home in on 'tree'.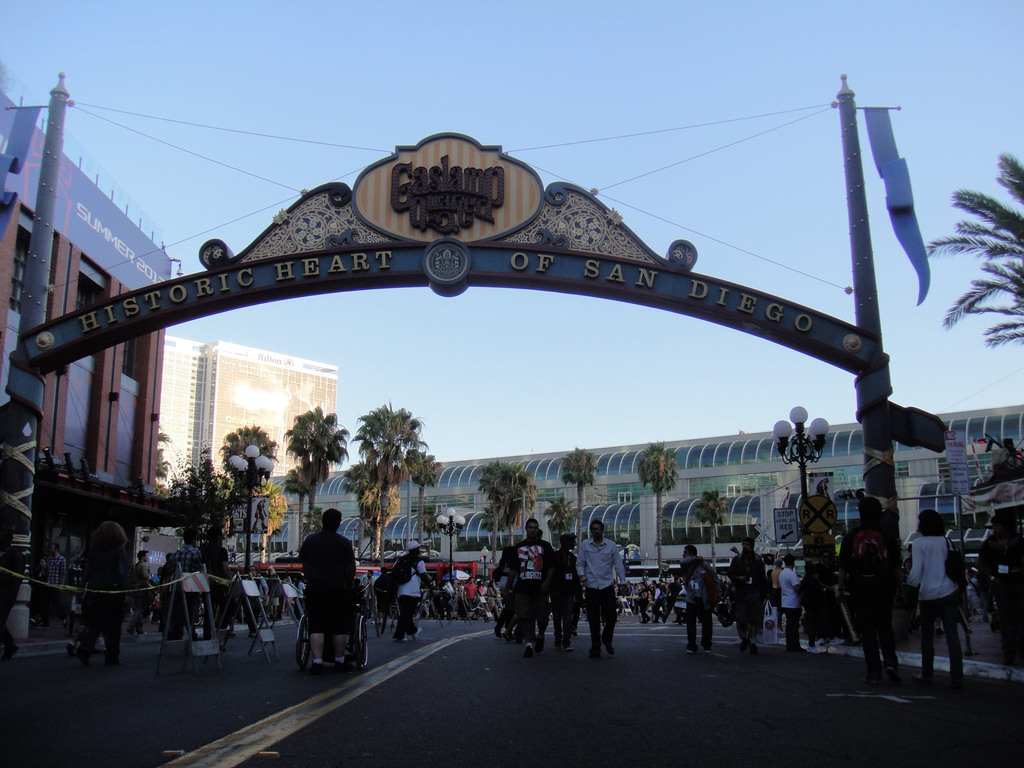
Homed in at locate(282, 402, 350, 527).
